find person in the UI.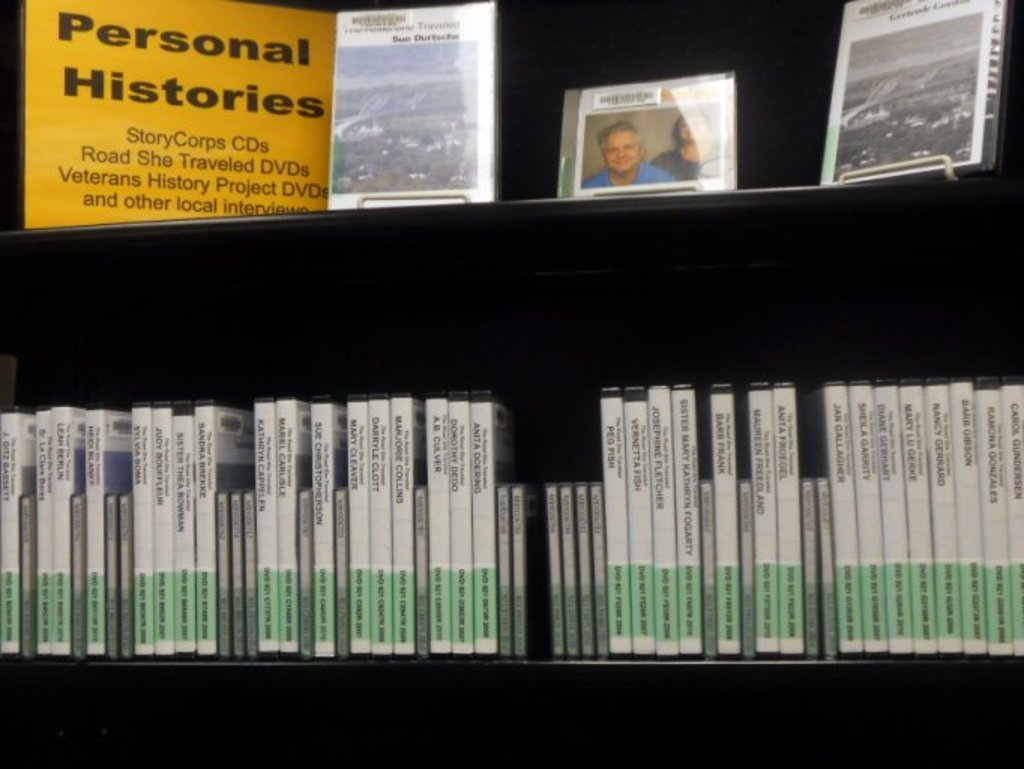
UI element at (left=652, top=122, right=695, bottom=182).
